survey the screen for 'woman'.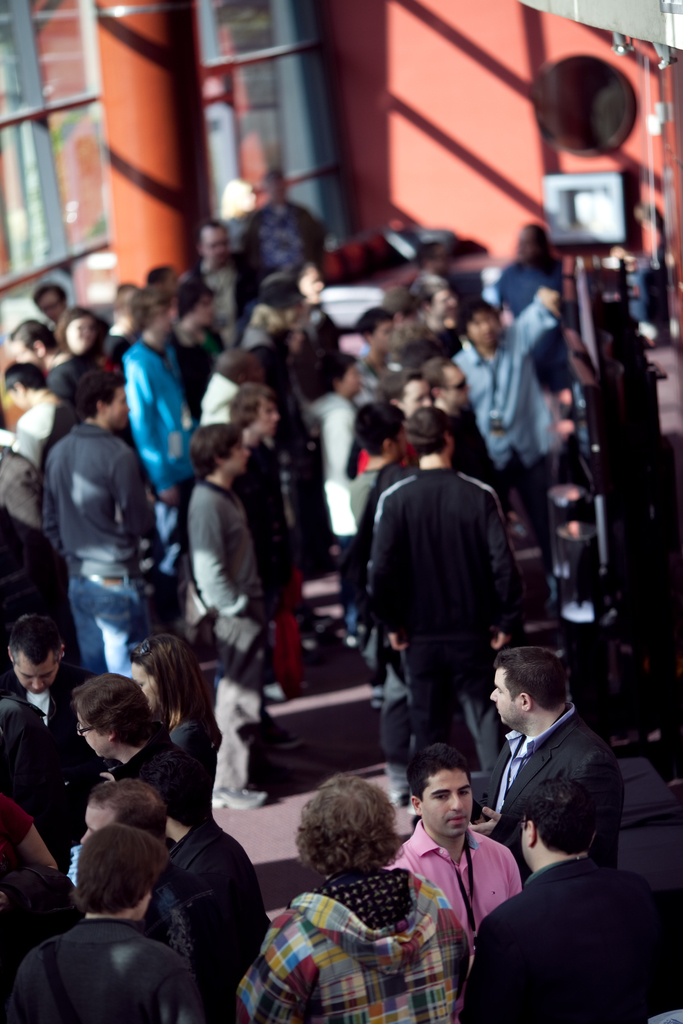
Survey found: rect(5, 316, 74, 397).
